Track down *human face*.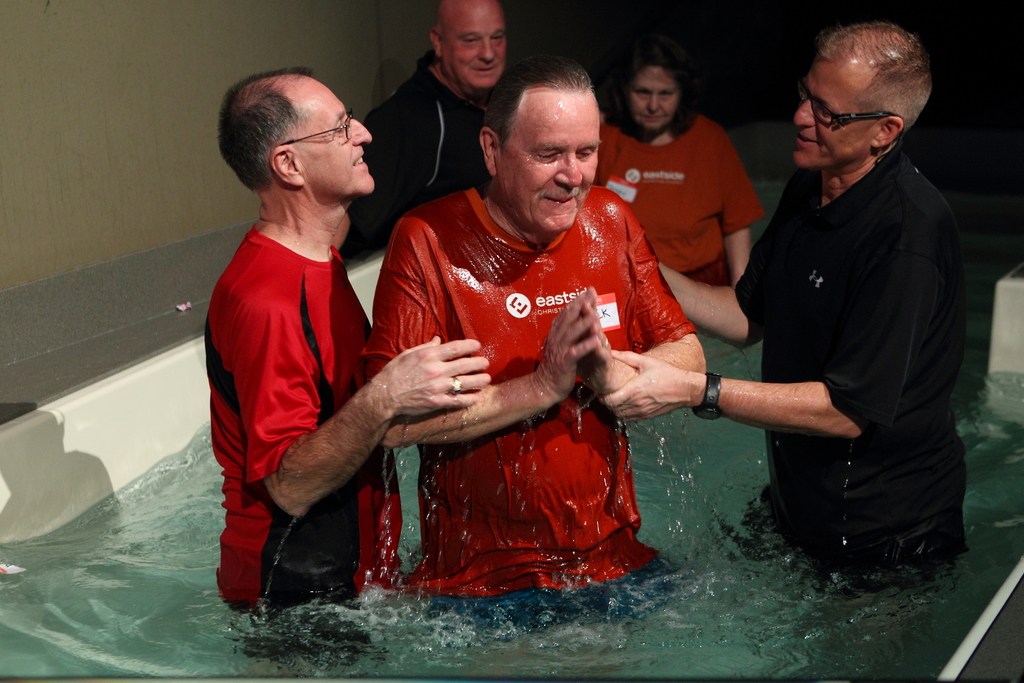
Tracked to Rect(282, 75, 378, 193).
